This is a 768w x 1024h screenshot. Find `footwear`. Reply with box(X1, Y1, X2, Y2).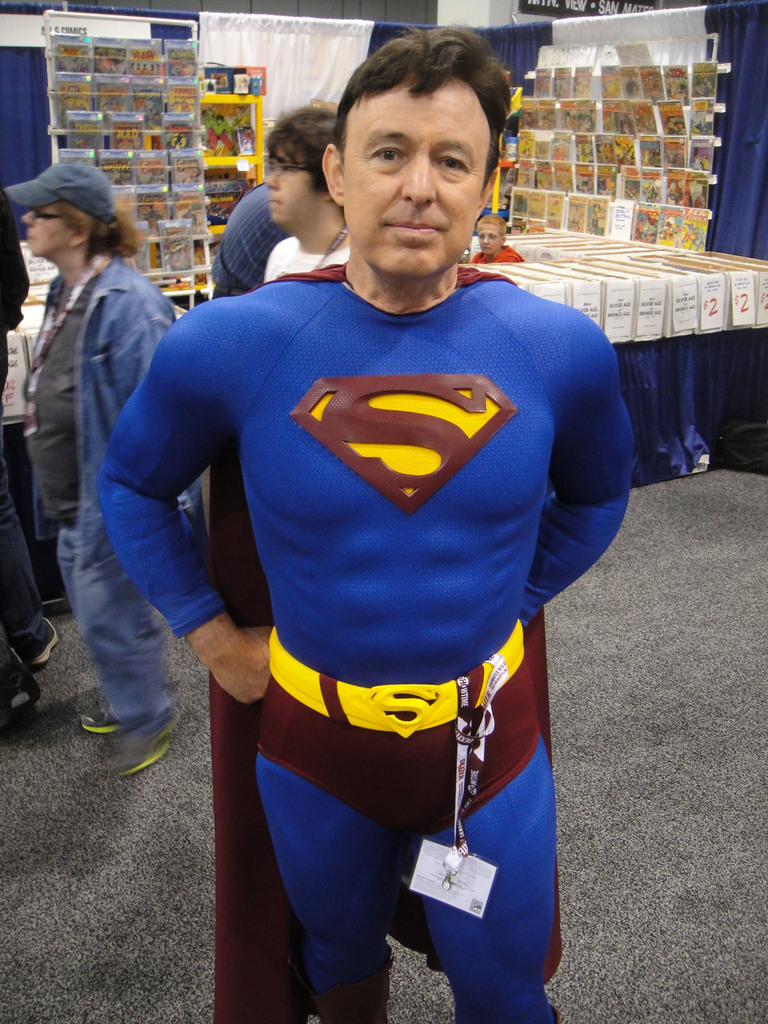
box(79, 703, 126, 737).
